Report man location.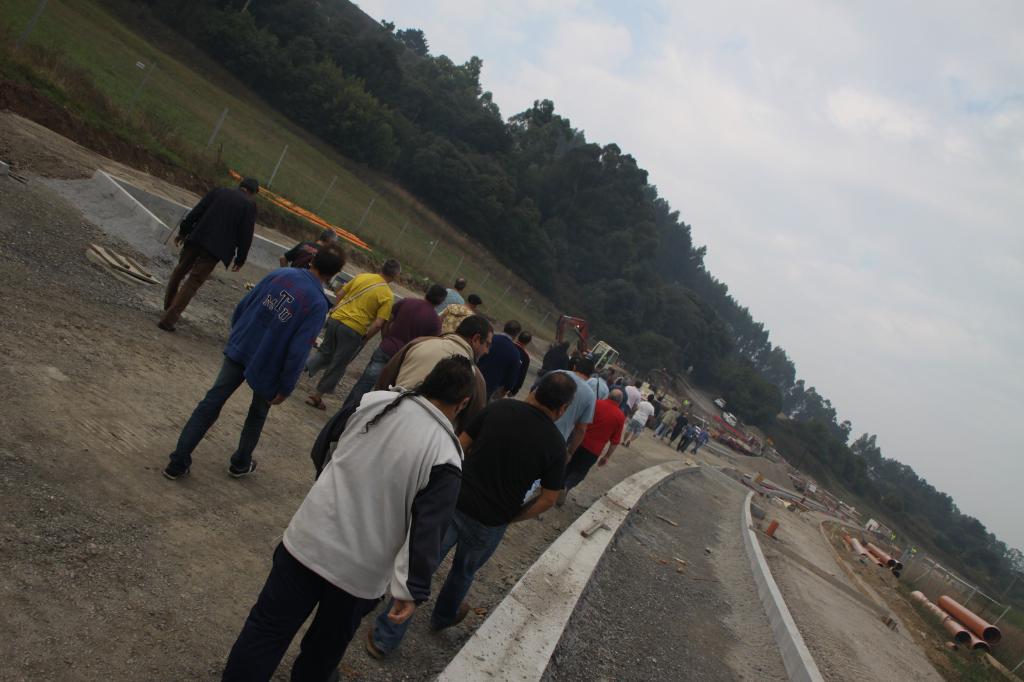
Report: {"left": 346, "top": 370, "right": 574, "bottom": 666}.
